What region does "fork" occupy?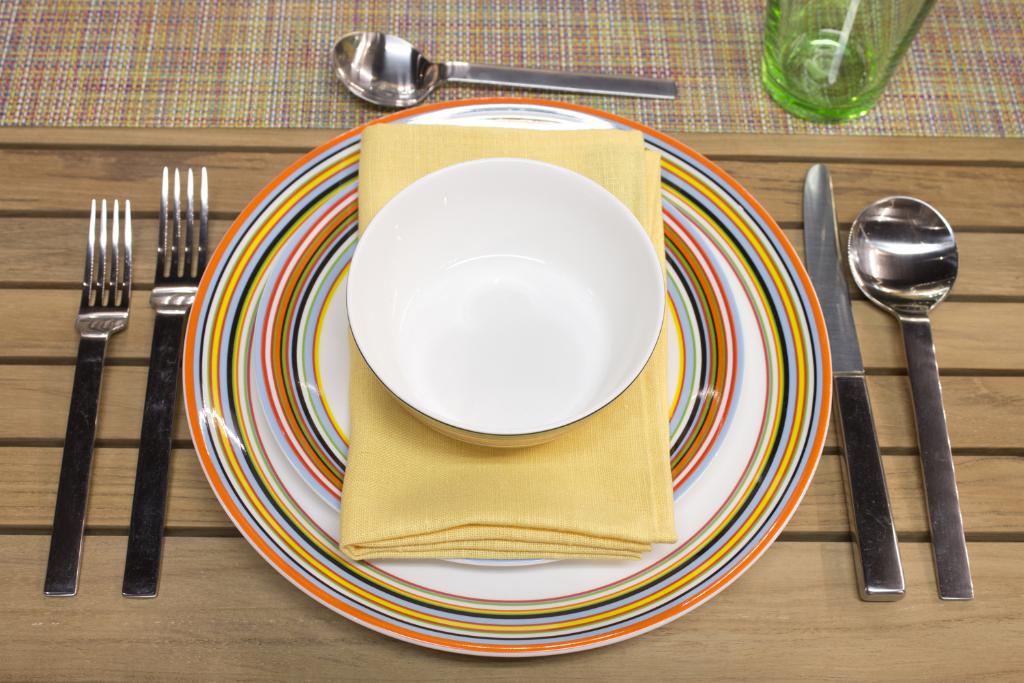
(122,165,207,599).
